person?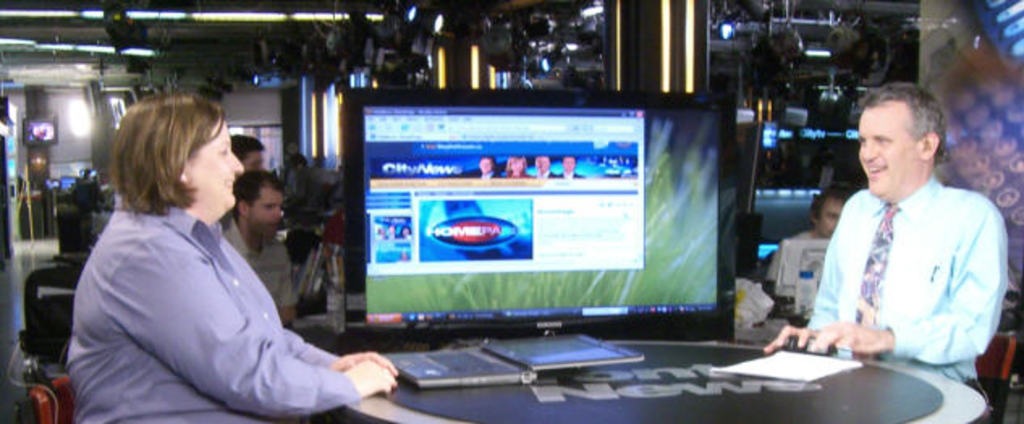
bbox=(764, 79, 1009, 387)
